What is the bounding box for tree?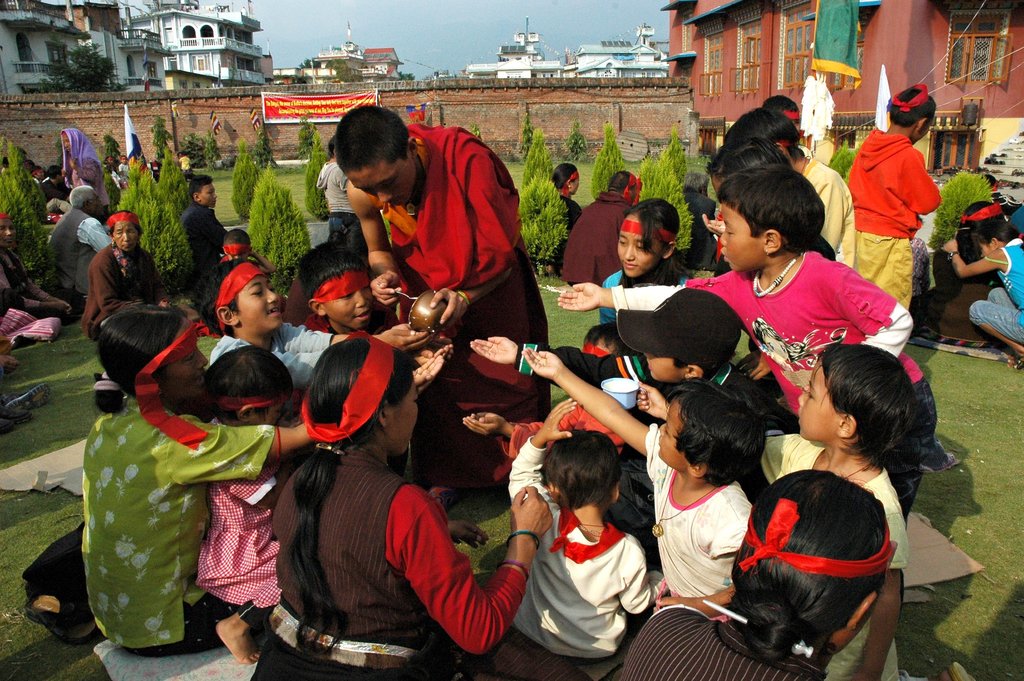
<bbox>326, 56, 360, 84</bbox>.
